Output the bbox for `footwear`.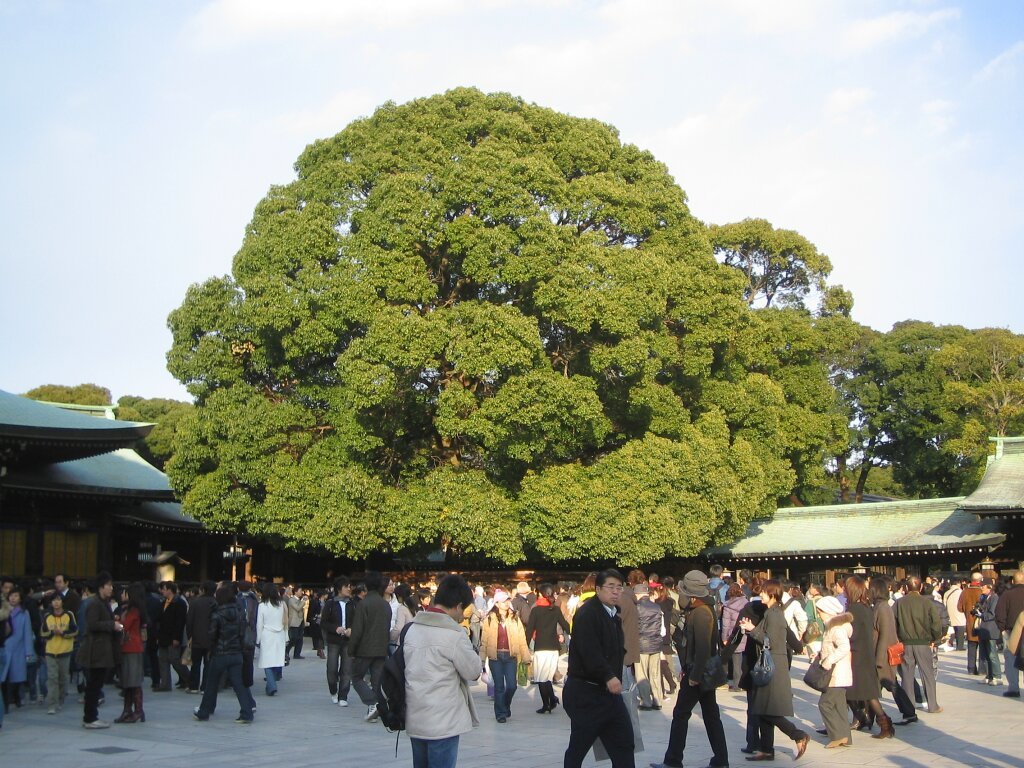
left=82, top=717, right=109, bottom=729.
